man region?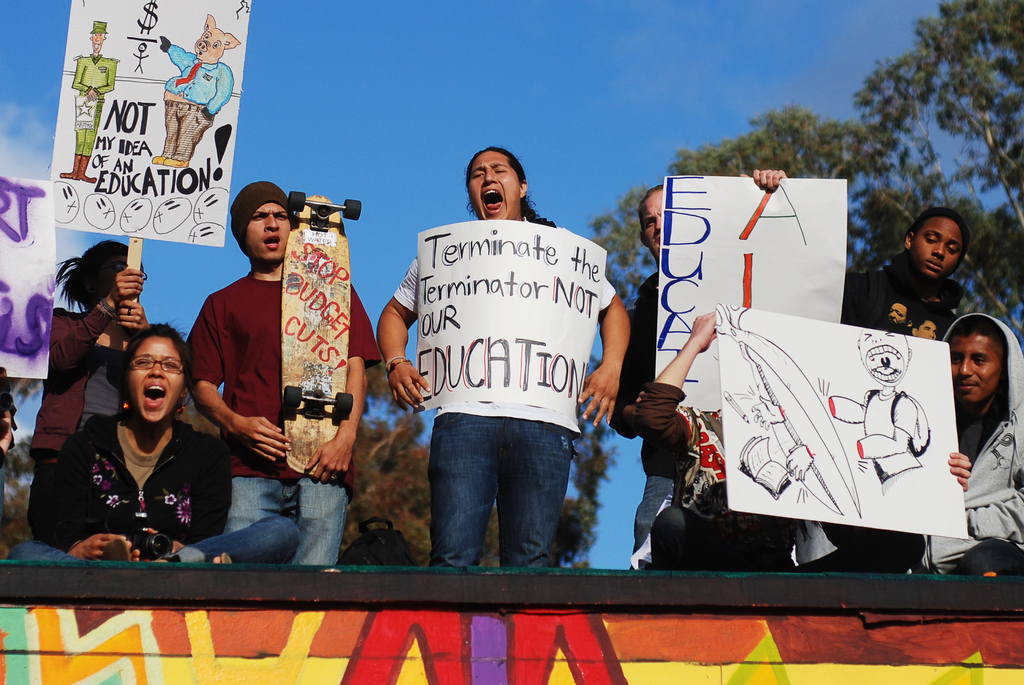
detection(940, 311, 1023, 577)
